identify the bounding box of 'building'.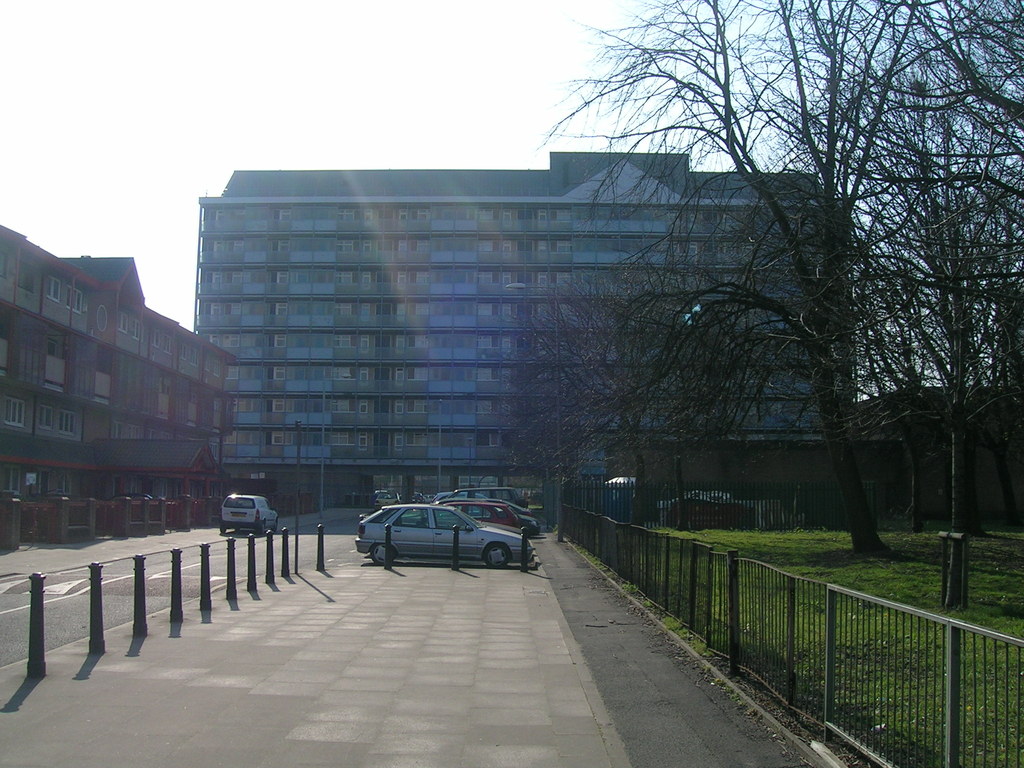
{"x1": 195, "y1": 151, "x2": 856, "y2": 508}.
